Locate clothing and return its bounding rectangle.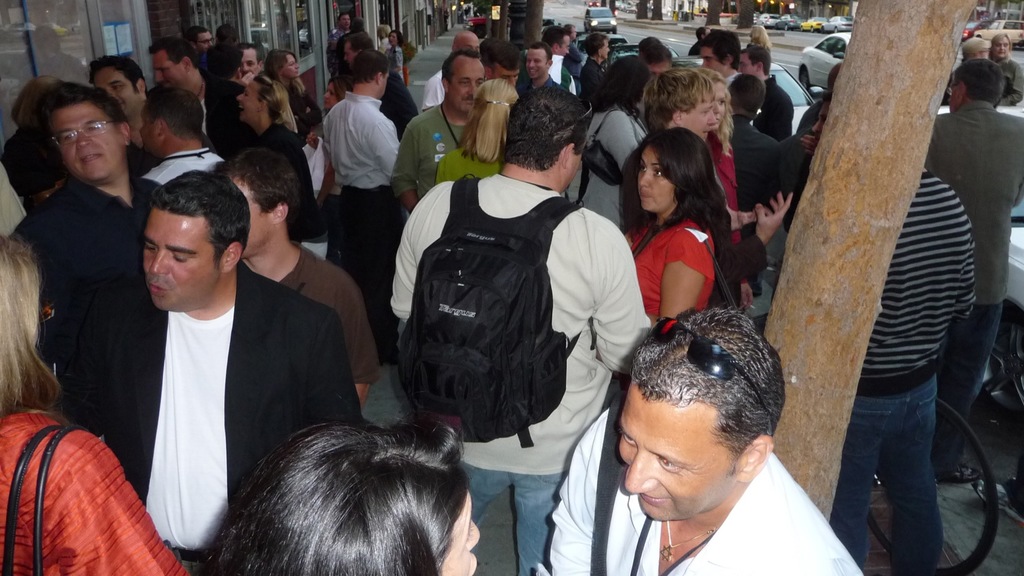
box=[728, 113, 784, 300].
